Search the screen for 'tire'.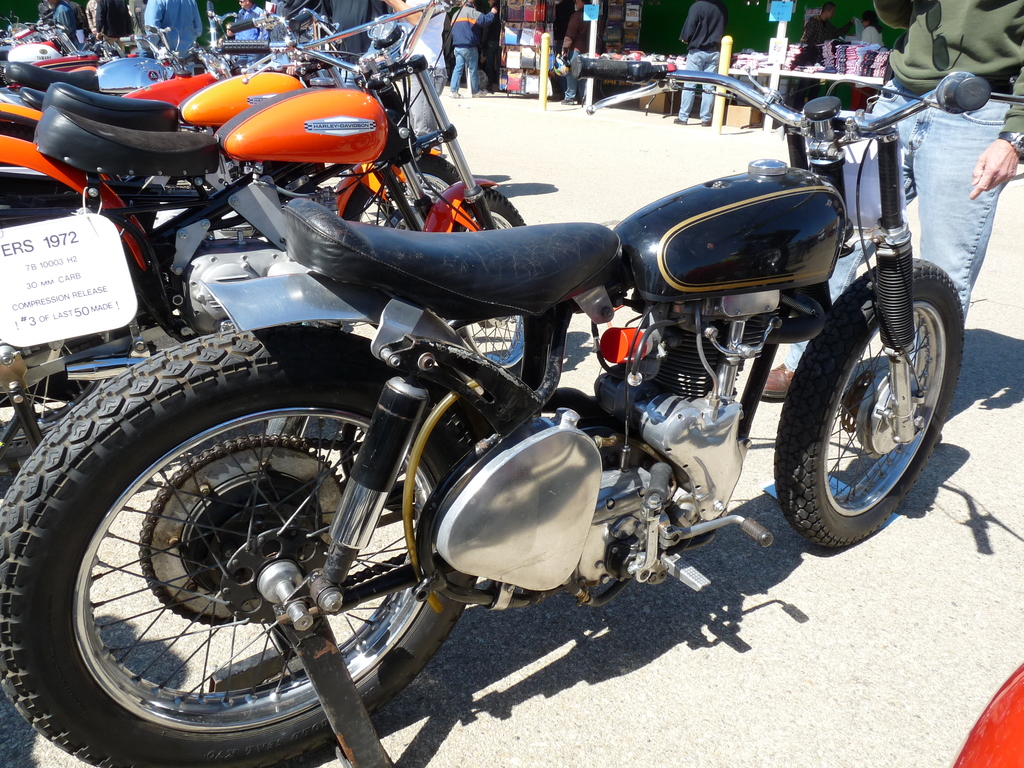
Found at 0 221 128 490.
